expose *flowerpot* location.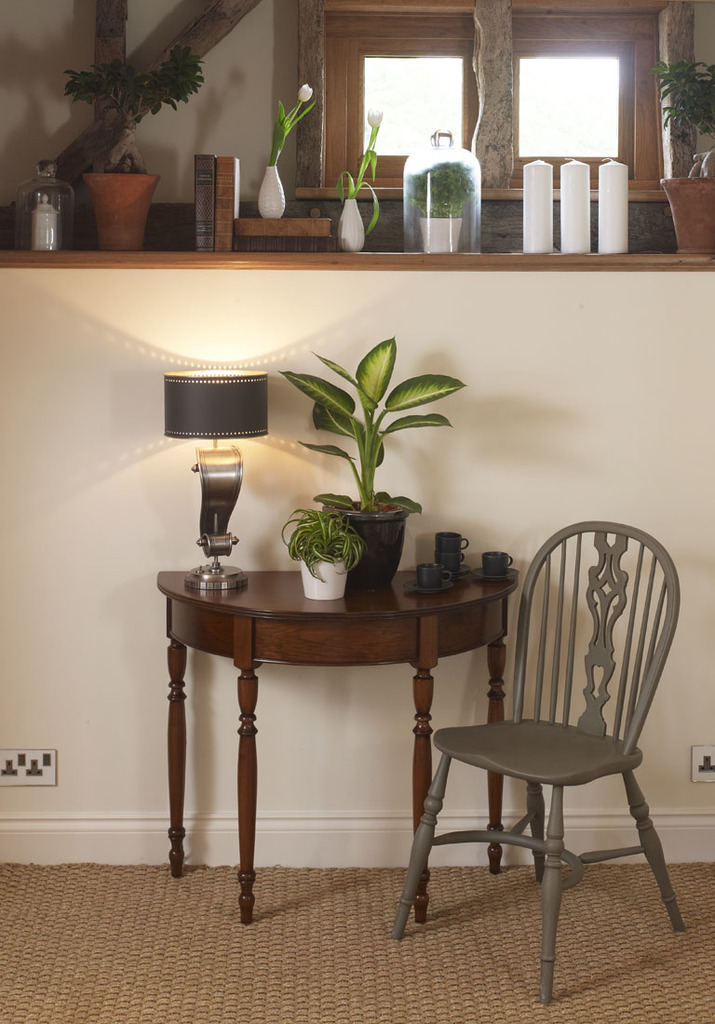
Exposed at l=316, t=483, r=421, b=591.
